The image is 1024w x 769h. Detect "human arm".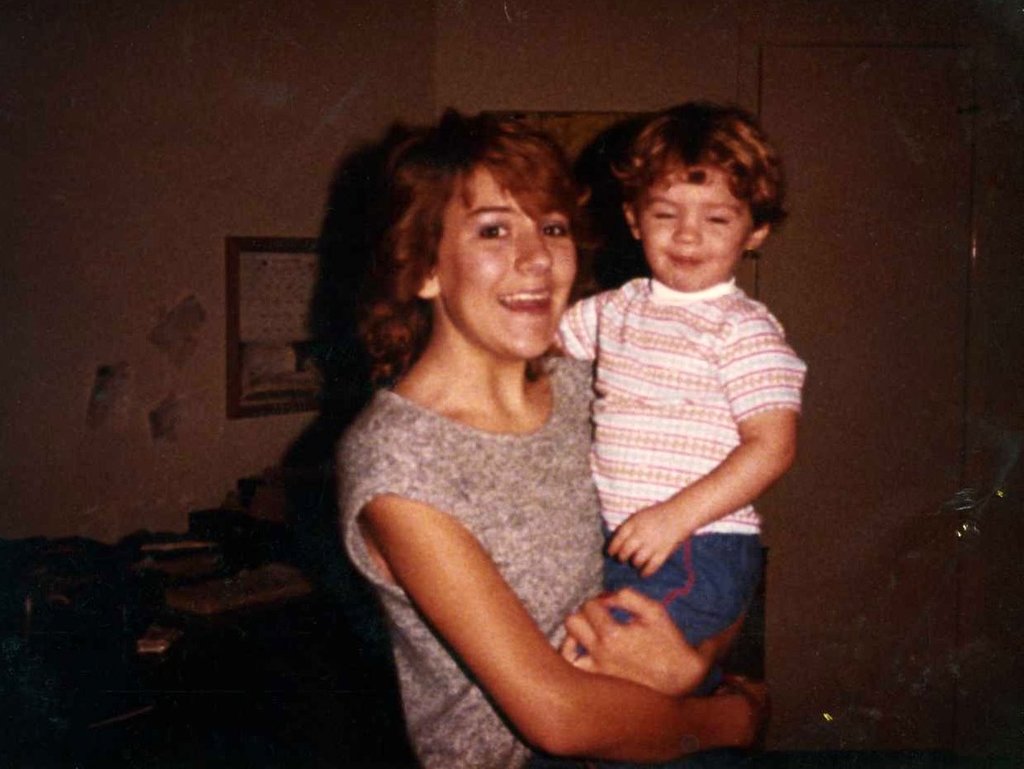
Detection: bbox=(597, 303, 804, 583).
